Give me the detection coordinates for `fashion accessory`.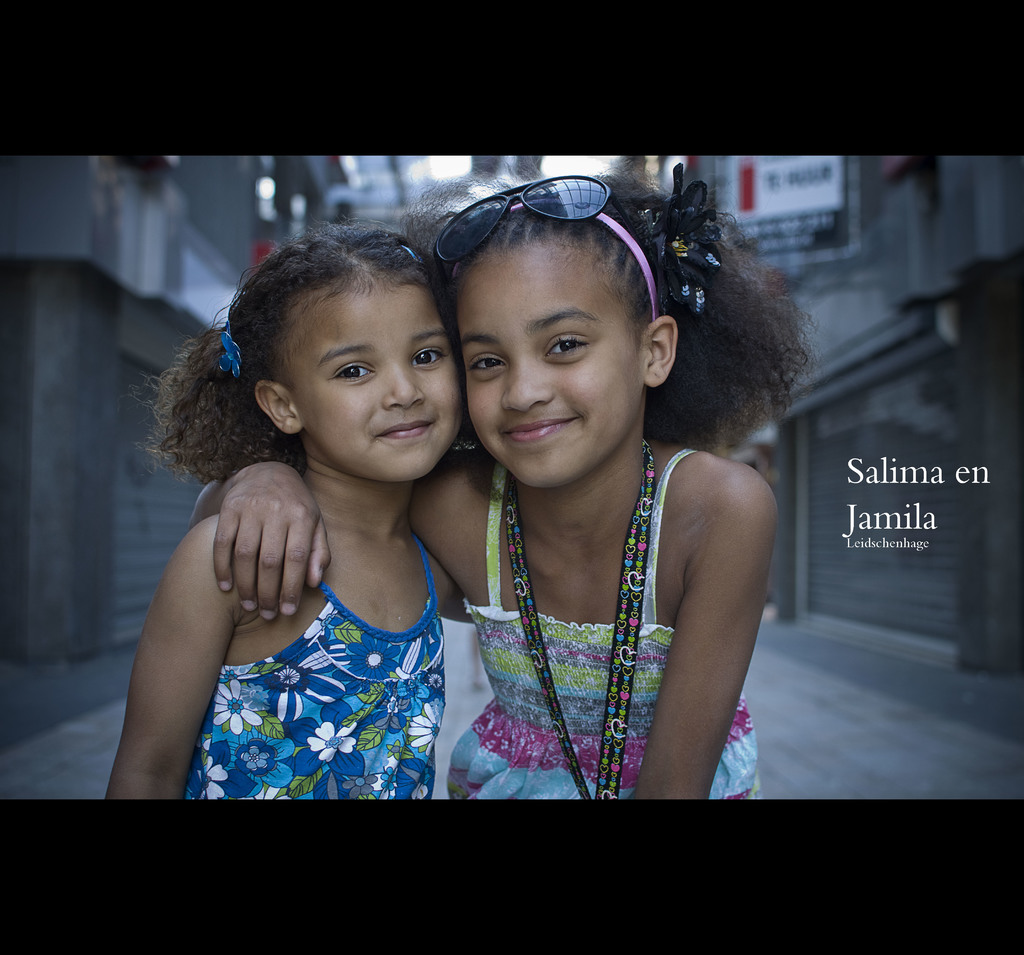
bbox=(407, 245, 418, 262).
